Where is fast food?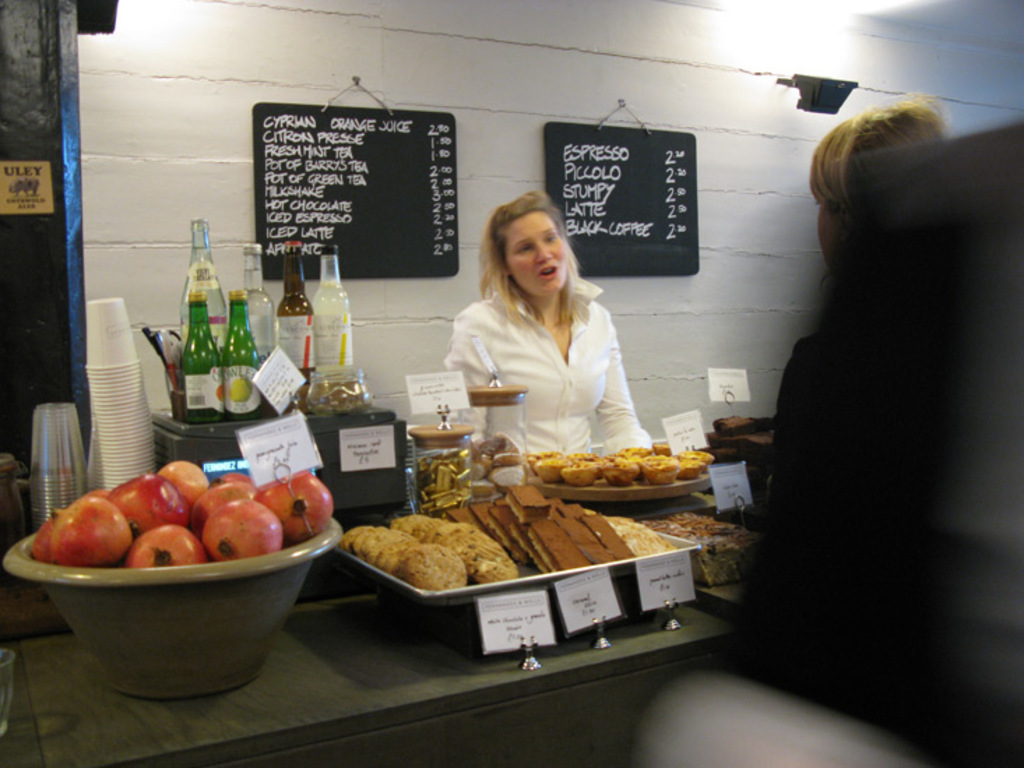
(401,553,468,592).
